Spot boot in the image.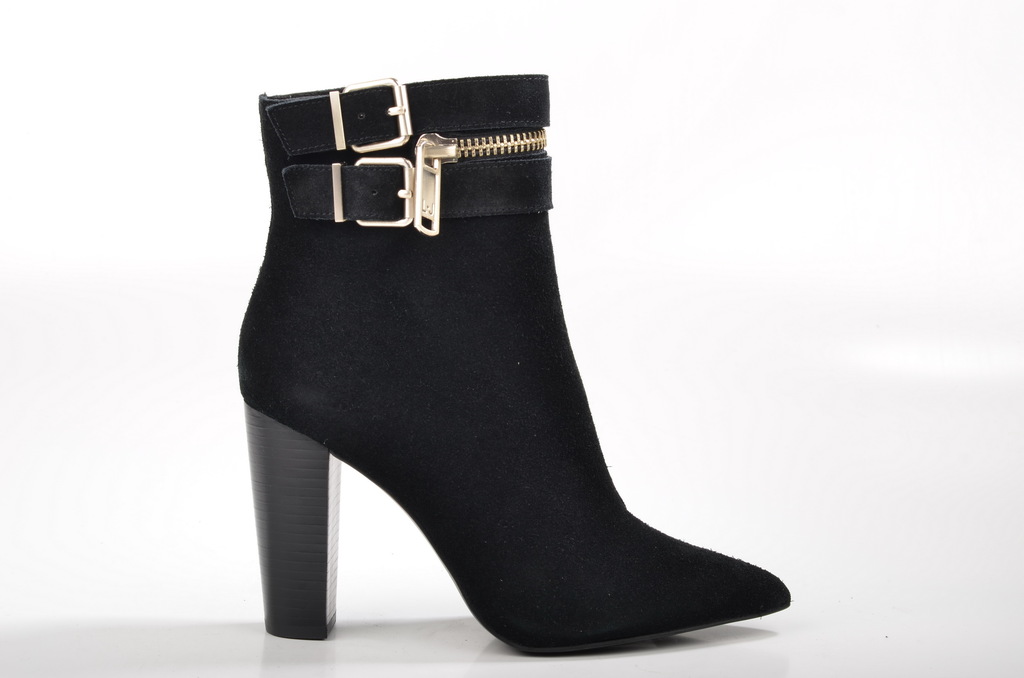
boot found at detection(234, 85, 780, 650).
